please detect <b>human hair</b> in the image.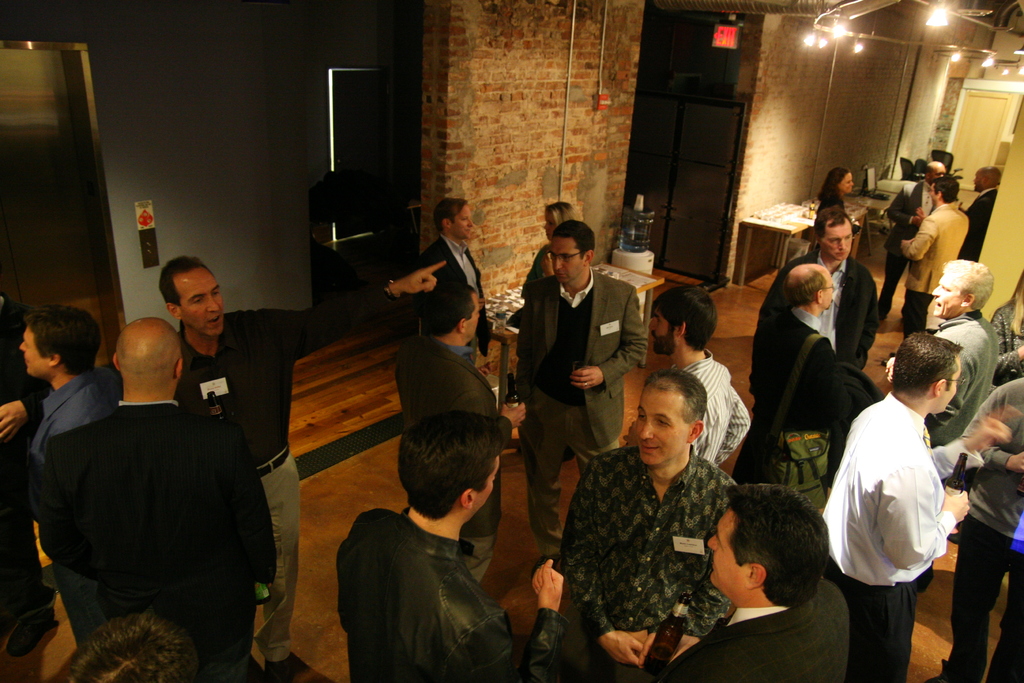
bbox=[932, 176, 959, 203].
